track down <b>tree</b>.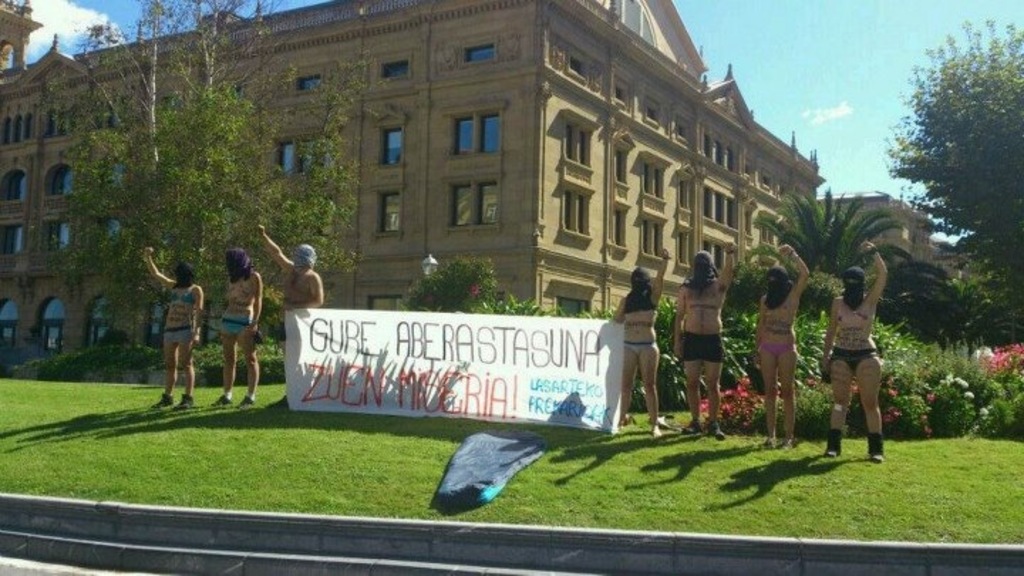
Tracked to select_region(728, 161, 930, 368).
